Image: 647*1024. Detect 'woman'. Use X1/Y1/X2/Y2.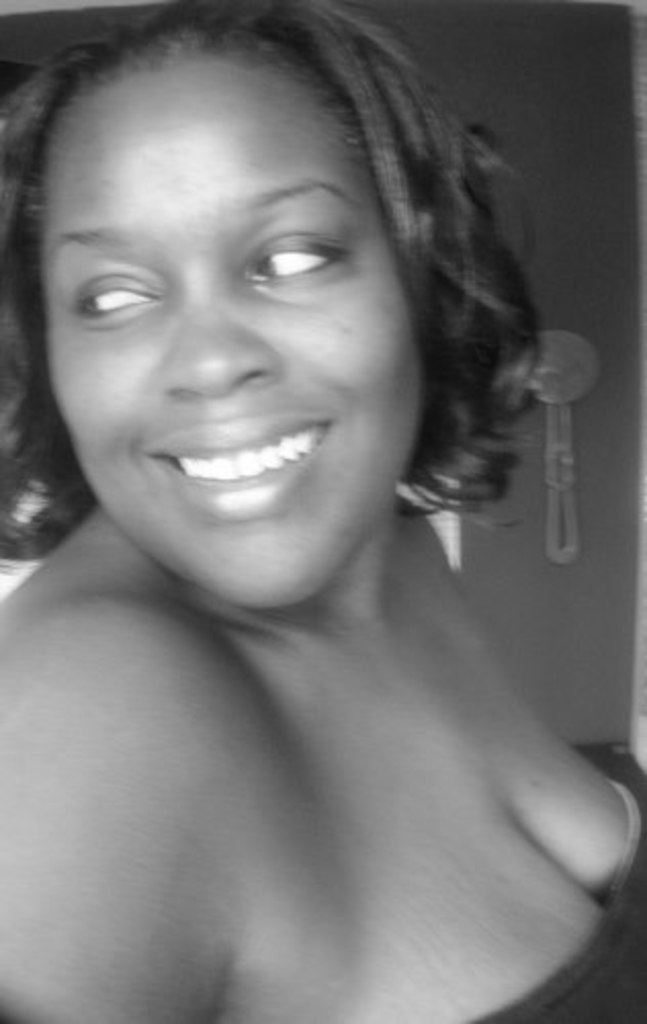
0/0/616/975.
